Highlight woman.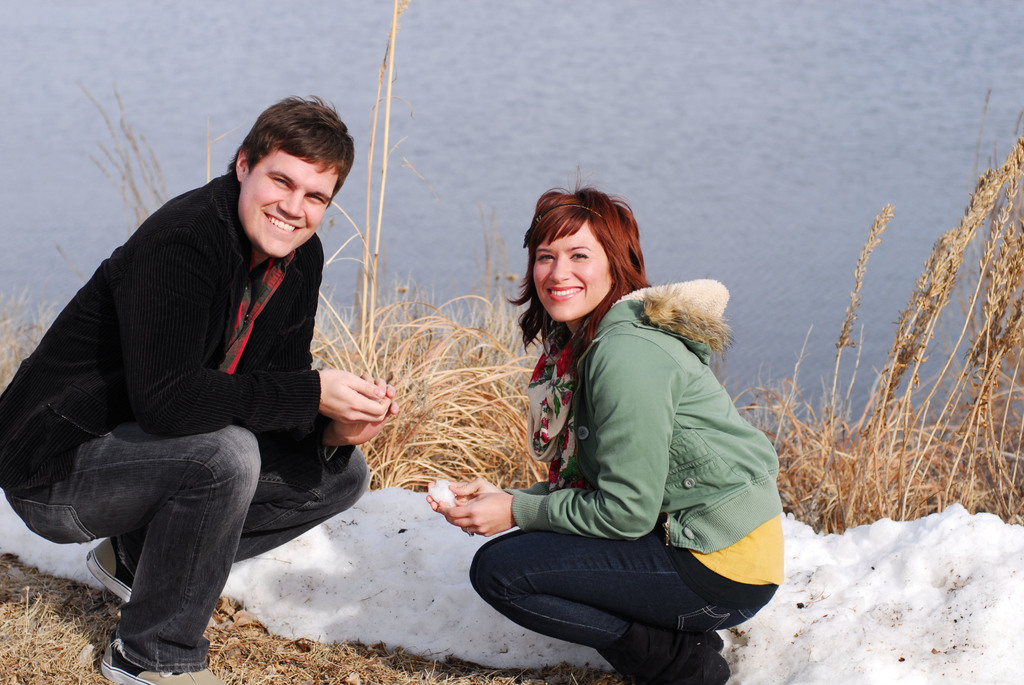
Highlighted region: (left=462, top=184, right=758, bottom=684).
